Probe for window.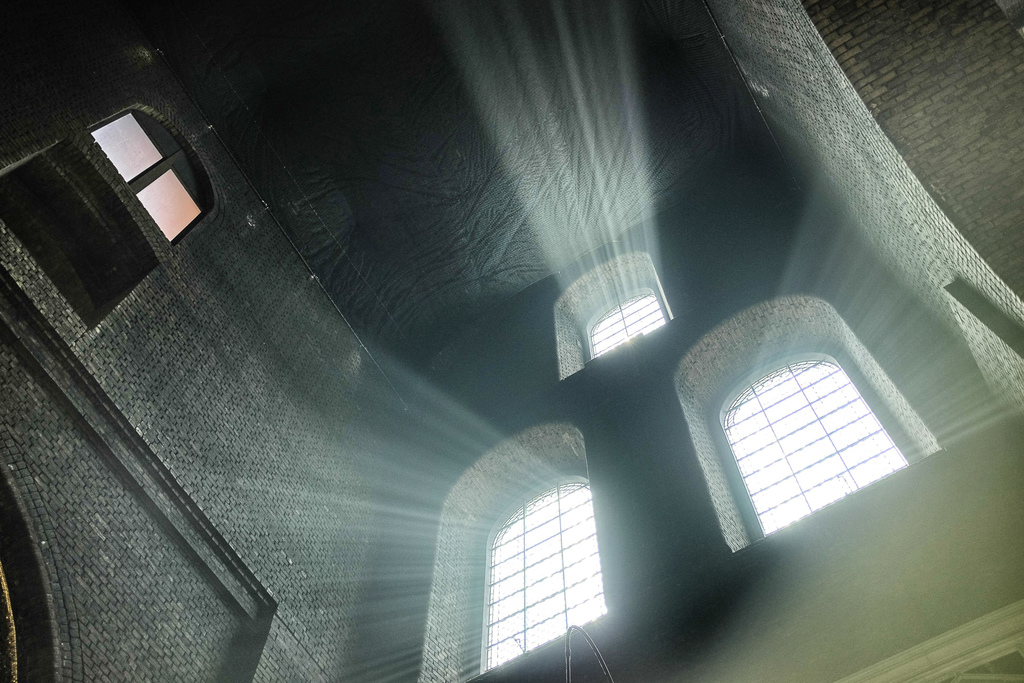
Probe result: crop(589, 293, 680, 358).
